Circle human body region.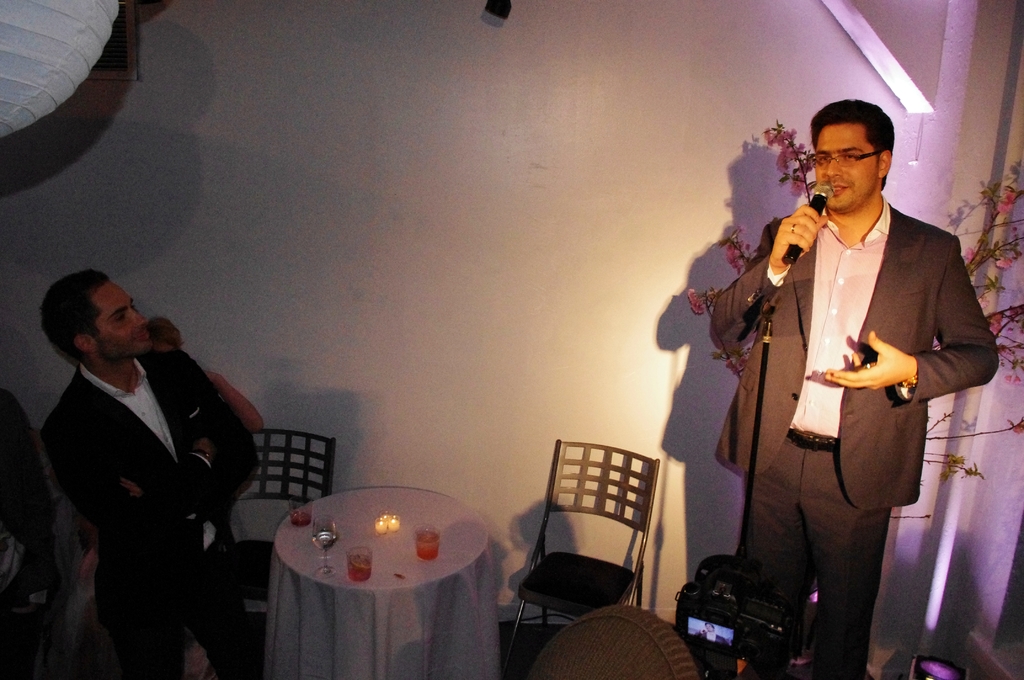
Region: x1=40, y1=271, x2=270, y2=679.
